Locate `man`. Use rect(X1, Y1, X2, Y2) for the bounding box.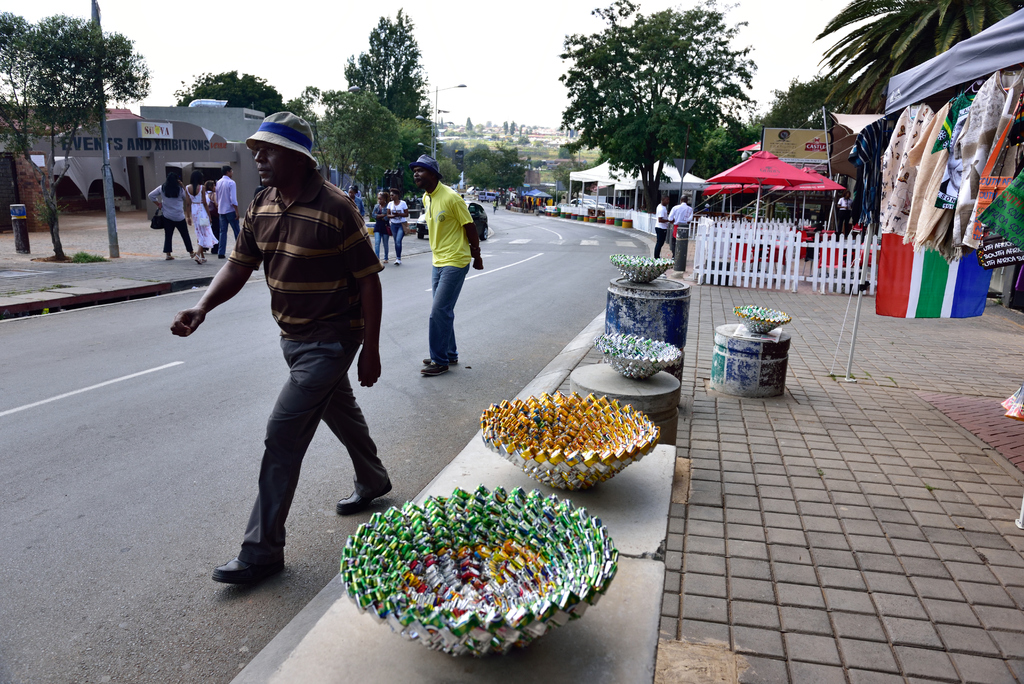
rect(410, 154, 486, 380).
